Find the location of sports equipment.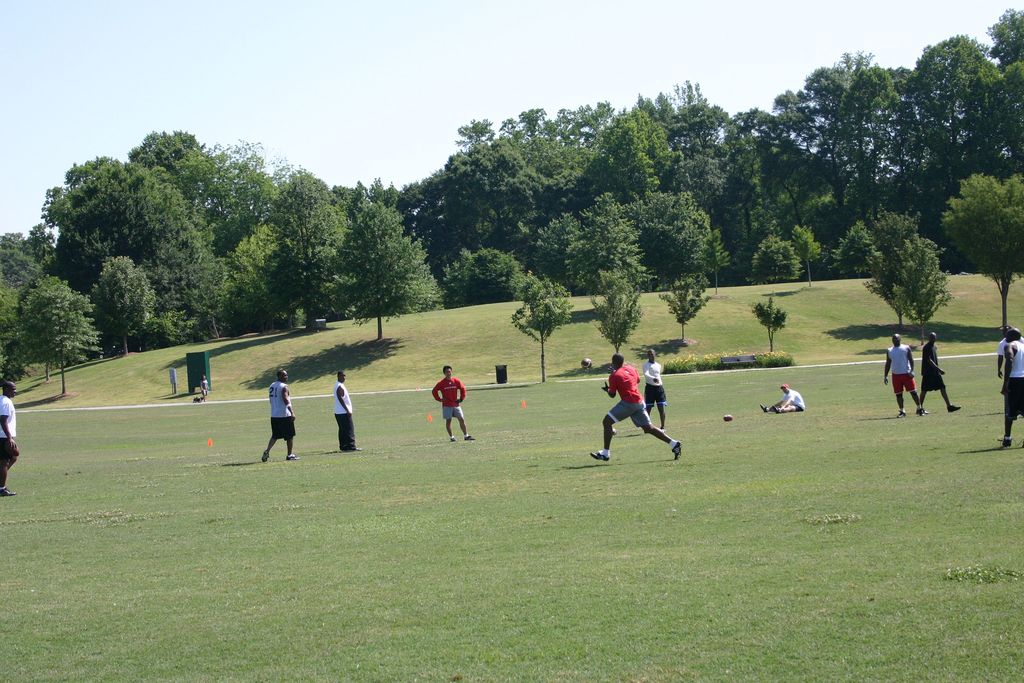
Location: [672, 441, 681, 459].
